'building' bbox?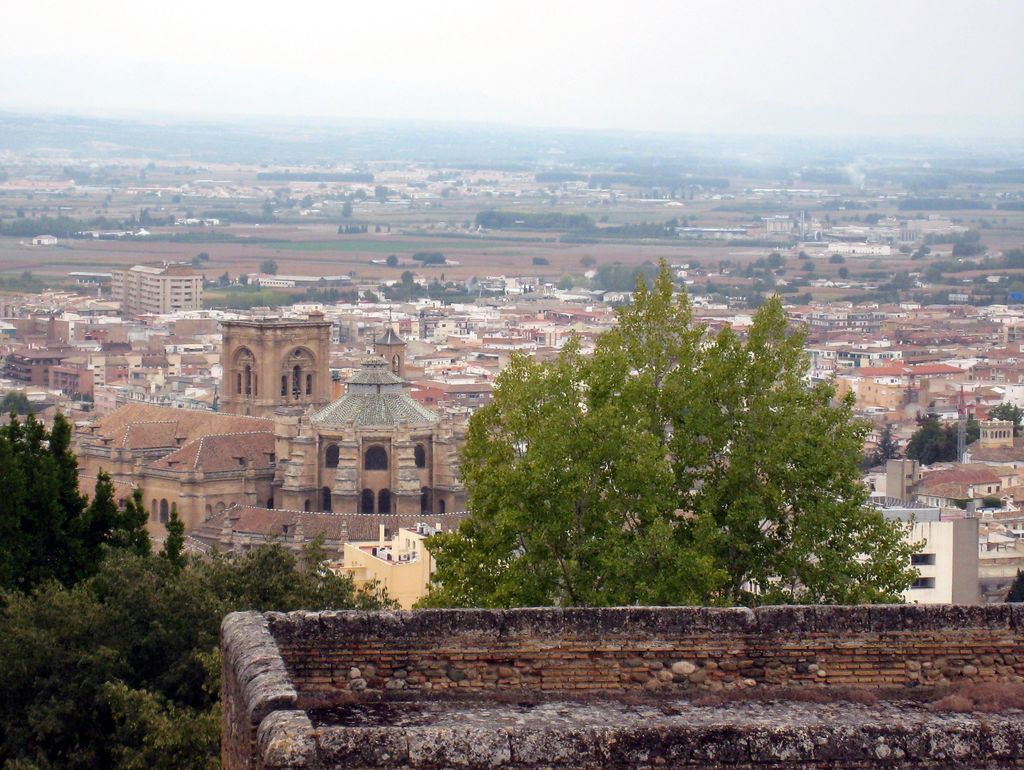
[113,263,206,316]
